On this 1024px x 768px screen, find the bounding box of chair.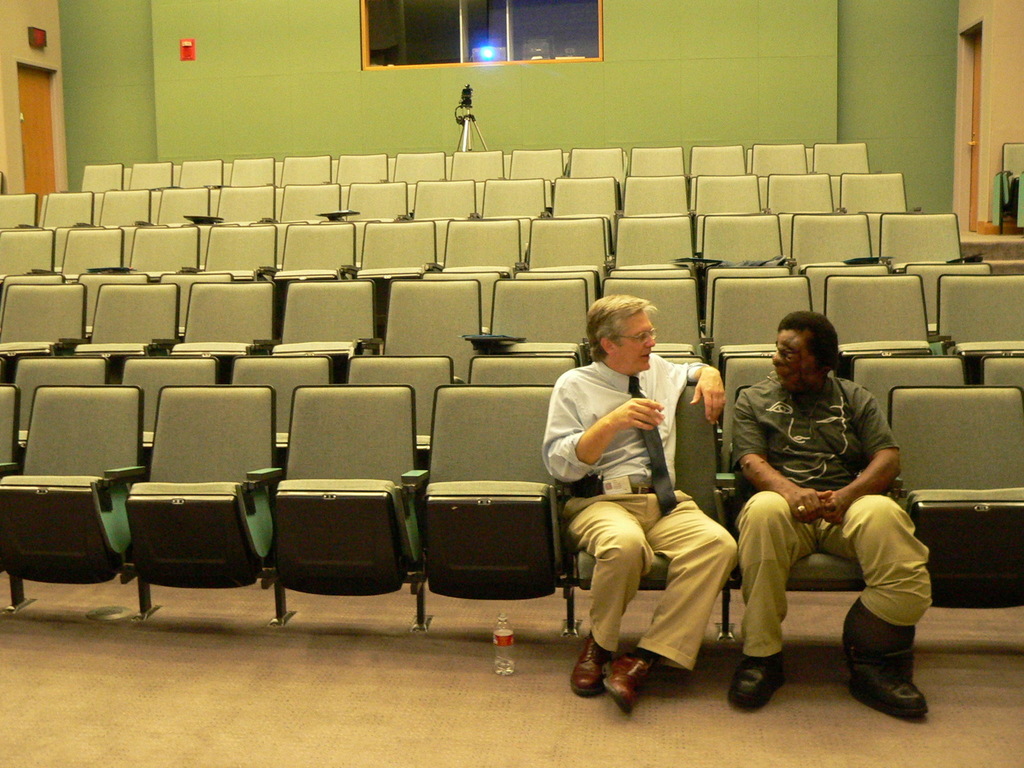
Bounding box: <bbox>720, 395, 903, 654</bbox>.
